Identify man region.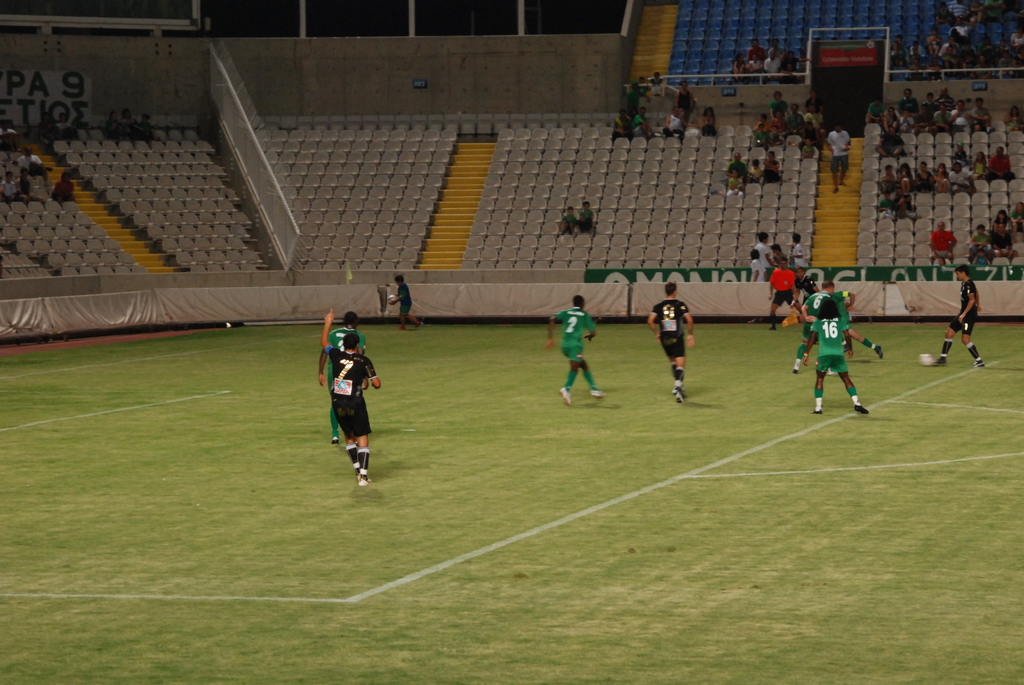
Region: pyautogui.locateOnScreen(790, 278, 842, 380).
